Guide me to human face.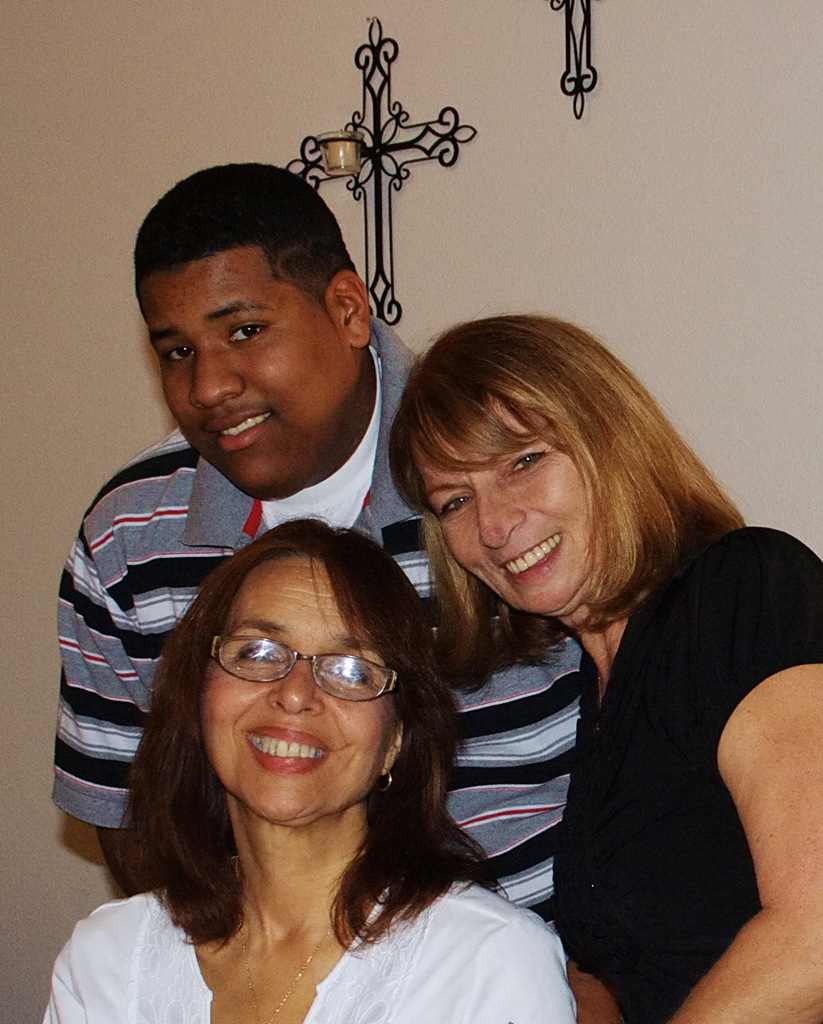
Guidance: region(145, 258, 344, 495).
